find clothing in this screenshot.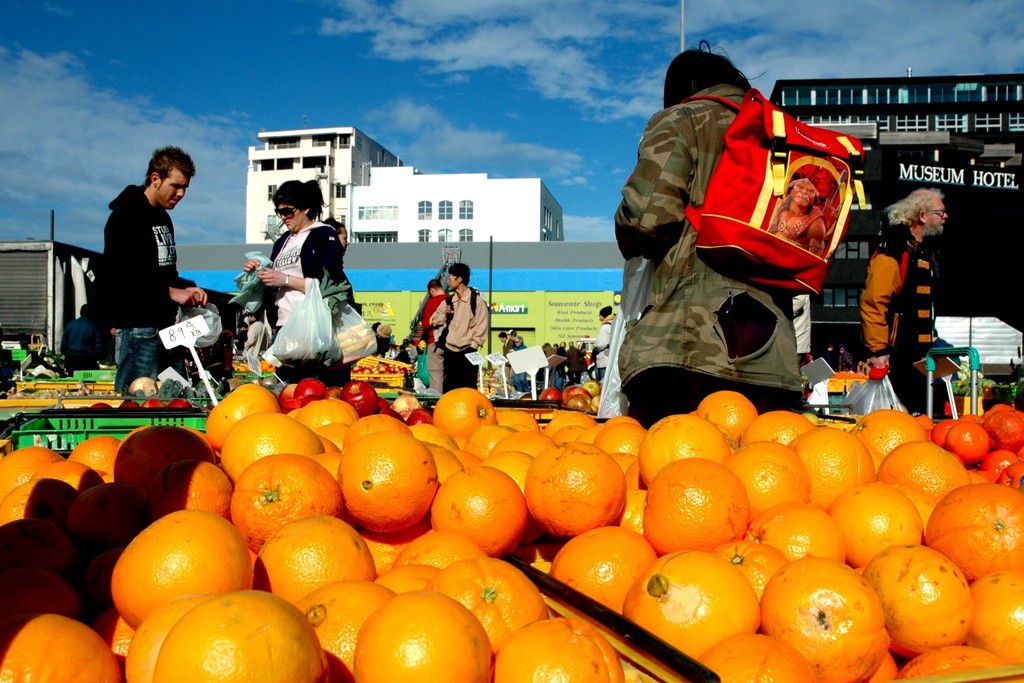
The bounding box for clothing is Rect(235, 325, 246, 351).
